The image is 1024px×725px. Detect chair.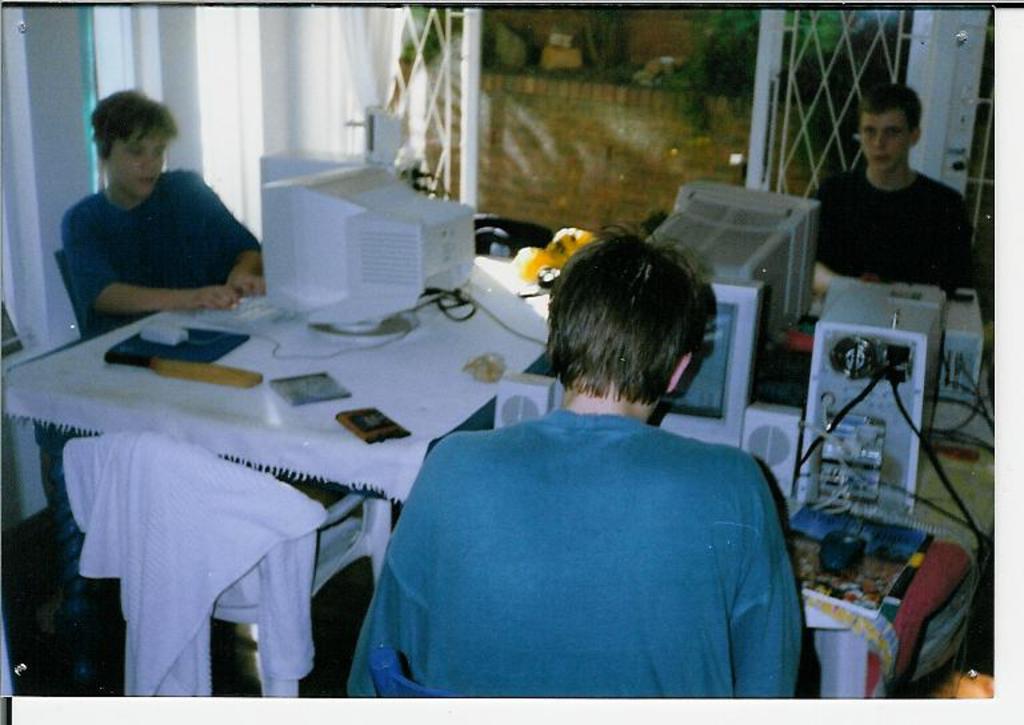
Detection: <box>63,428,400,697</box>.
